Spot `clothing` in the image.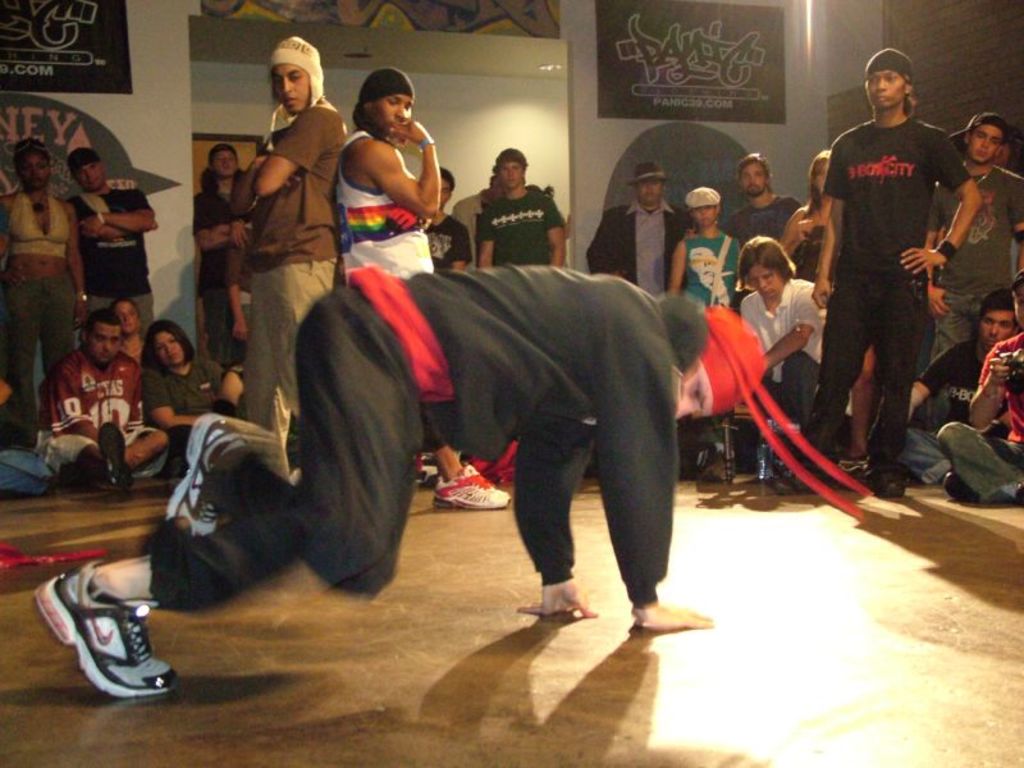
`clothing` found at bbox=[262, 29, 342, 140].
